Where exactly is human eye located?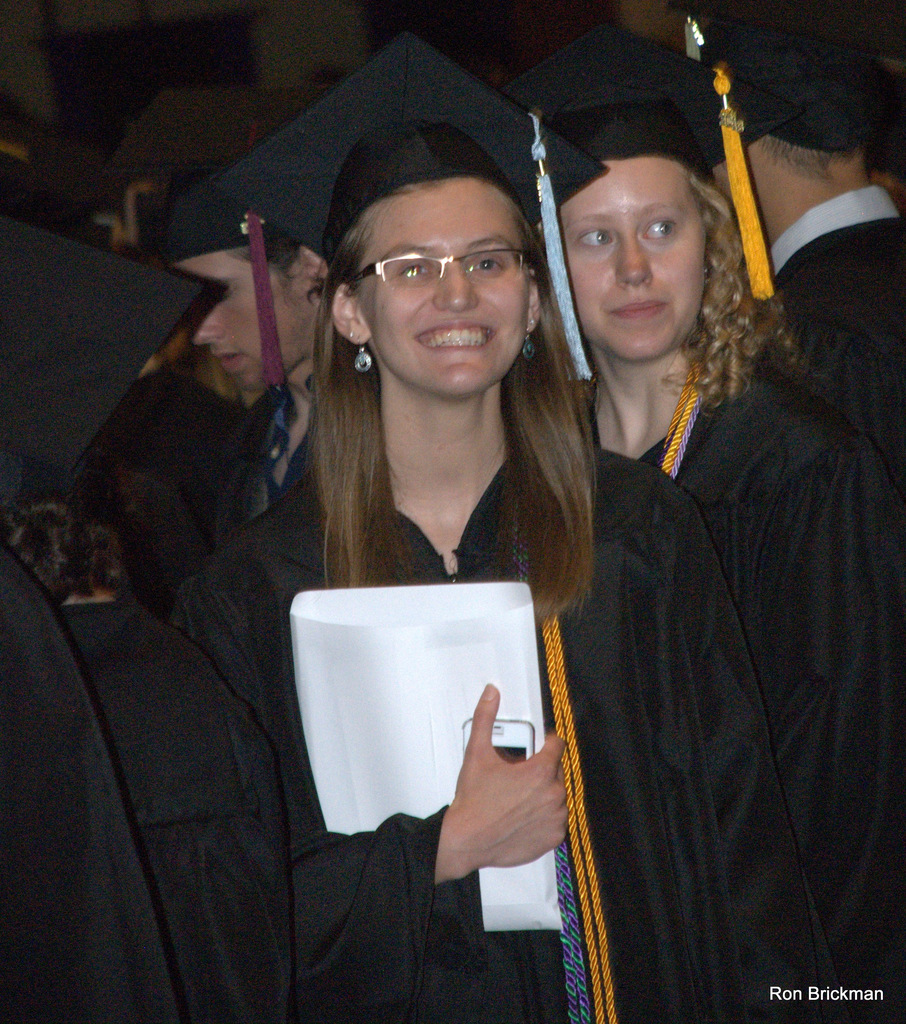
Its bounding box is 401 260 435 281.
